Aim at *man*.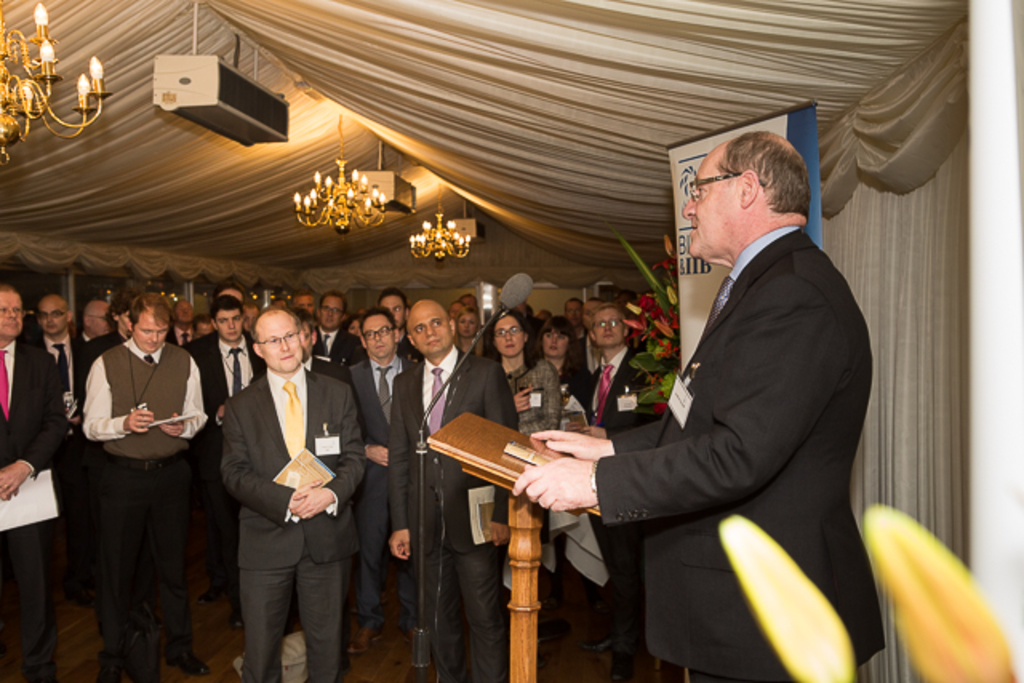
Aimed at crop(509, 133, 886, 681).
